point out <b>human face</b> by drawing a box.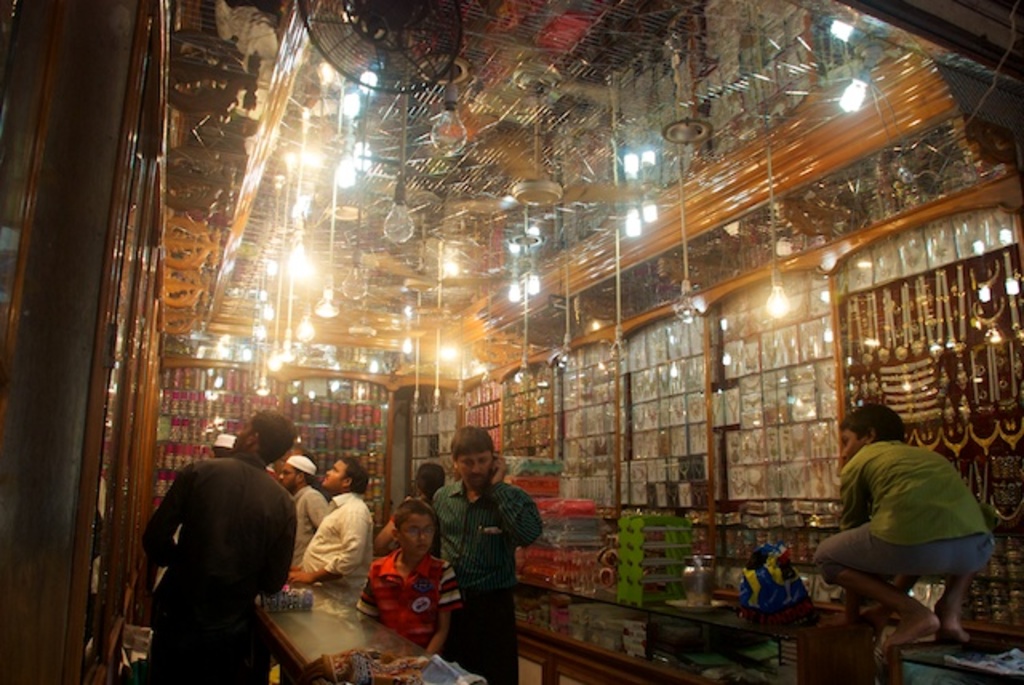
x1=323 y1=459 x2=342 y2=483.
